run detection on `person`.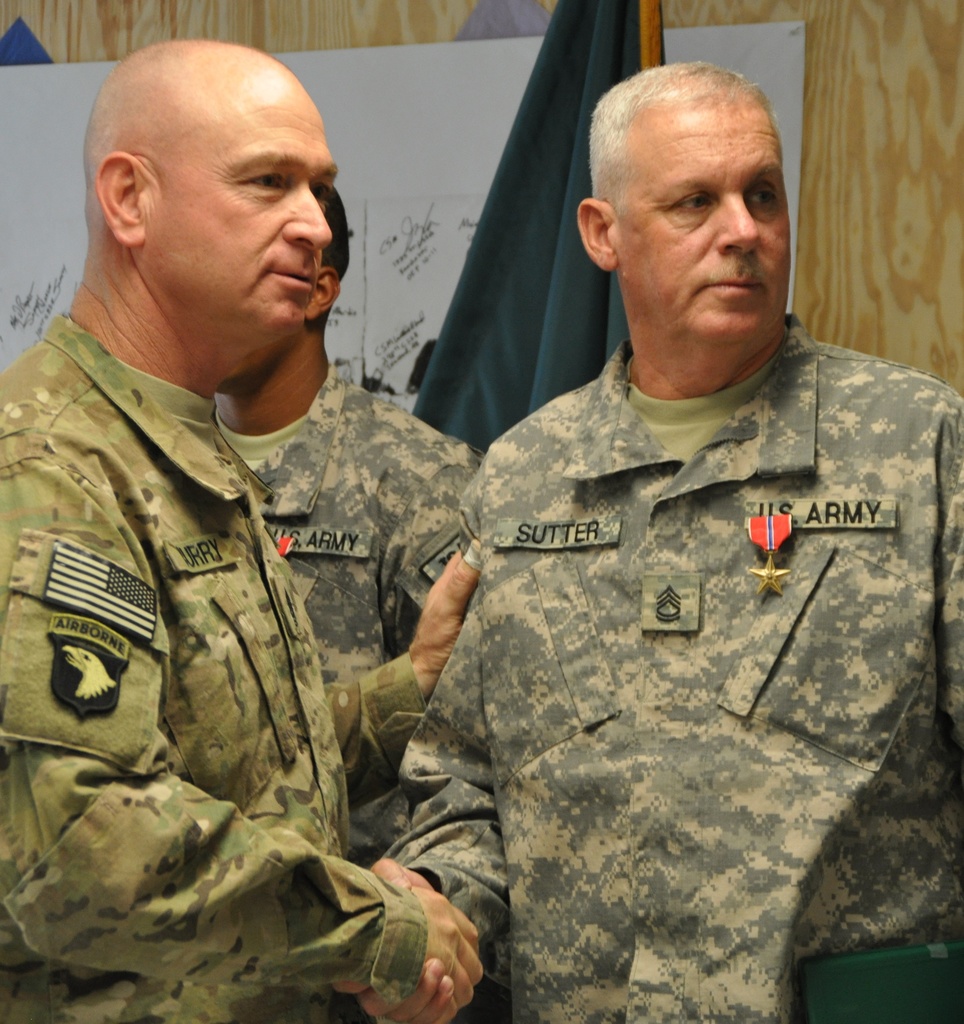
Result: region(0, 35, 489, 1023).
